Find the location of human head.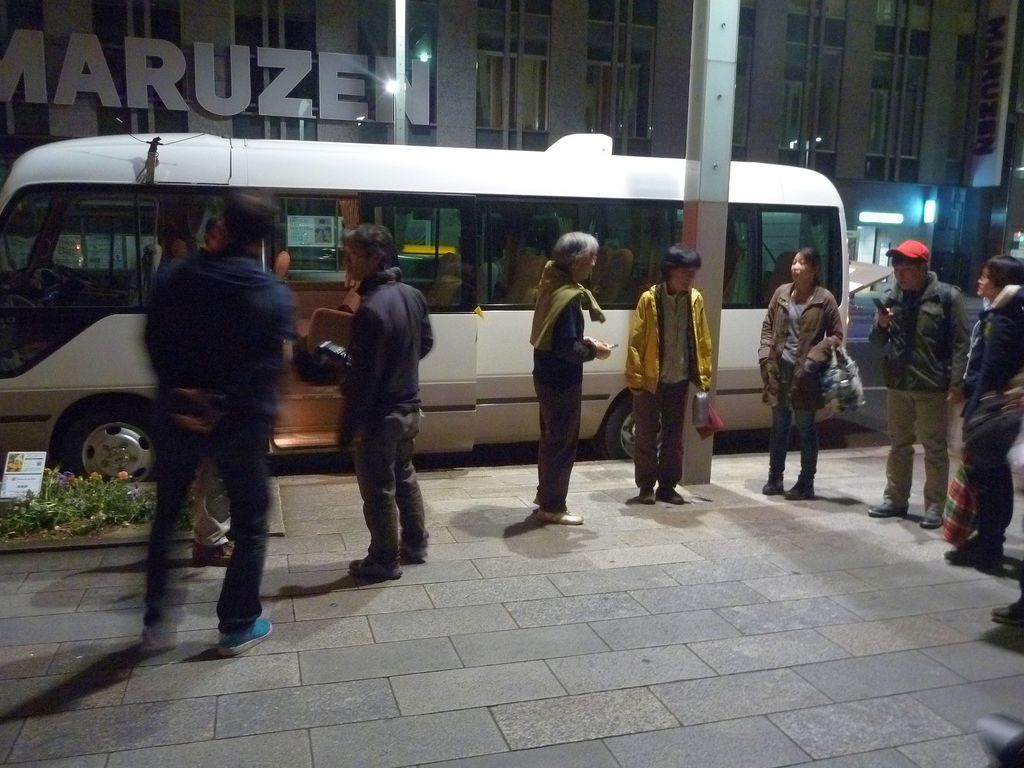
Location: [x1=230, y1=188, x2=278, y2=257].
